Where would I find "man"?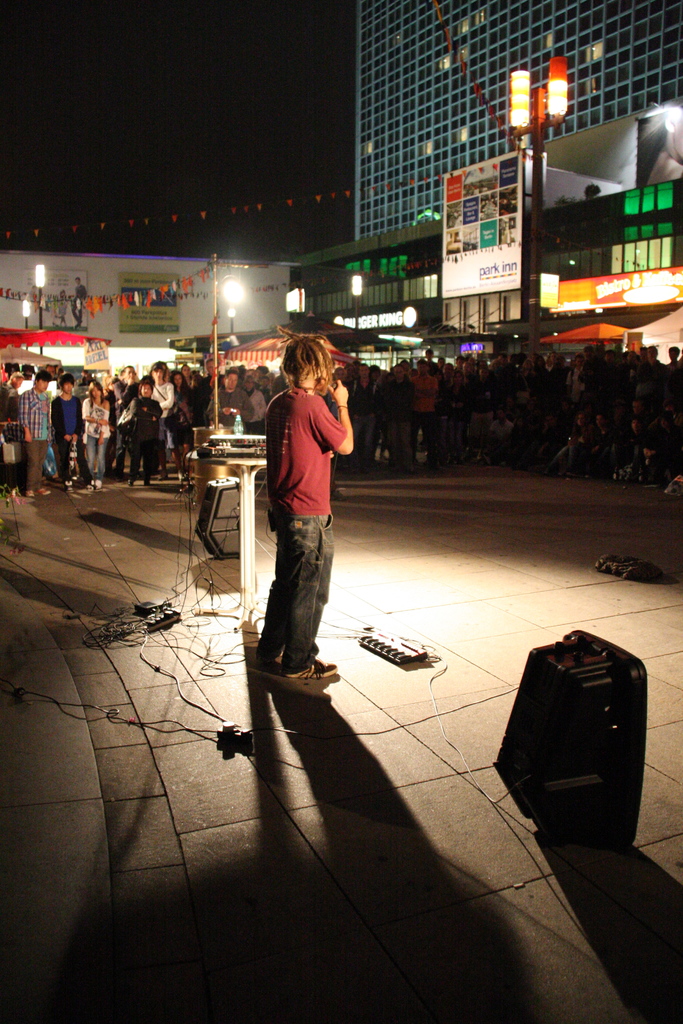
At x1=379, y1=366, x2=407, y2=469.
